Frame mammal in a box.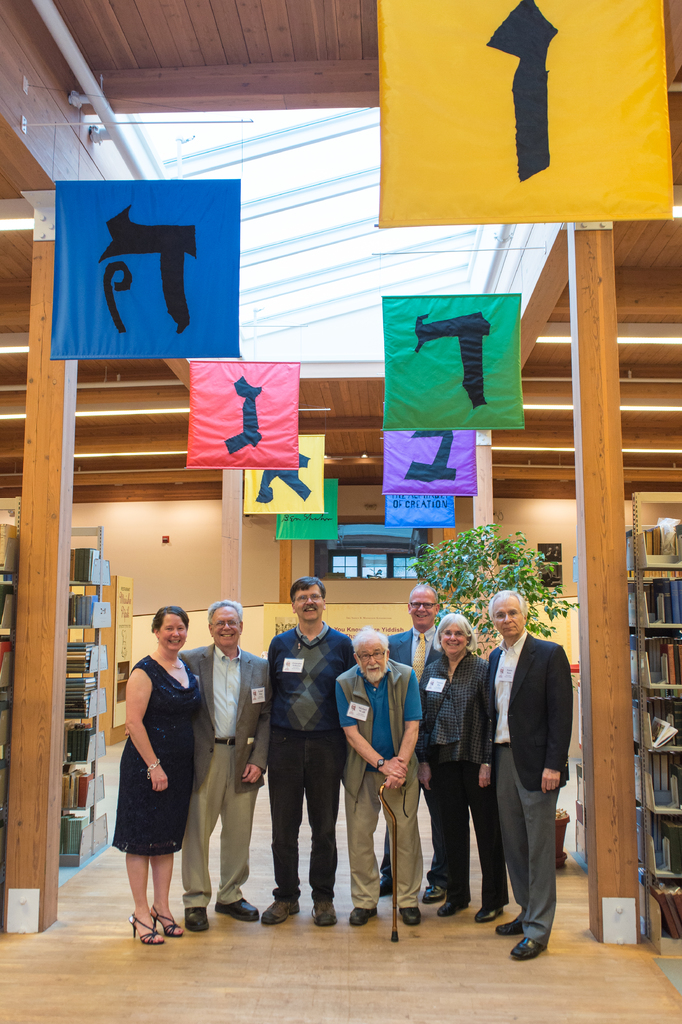
region(113, 617, 210, 926).
